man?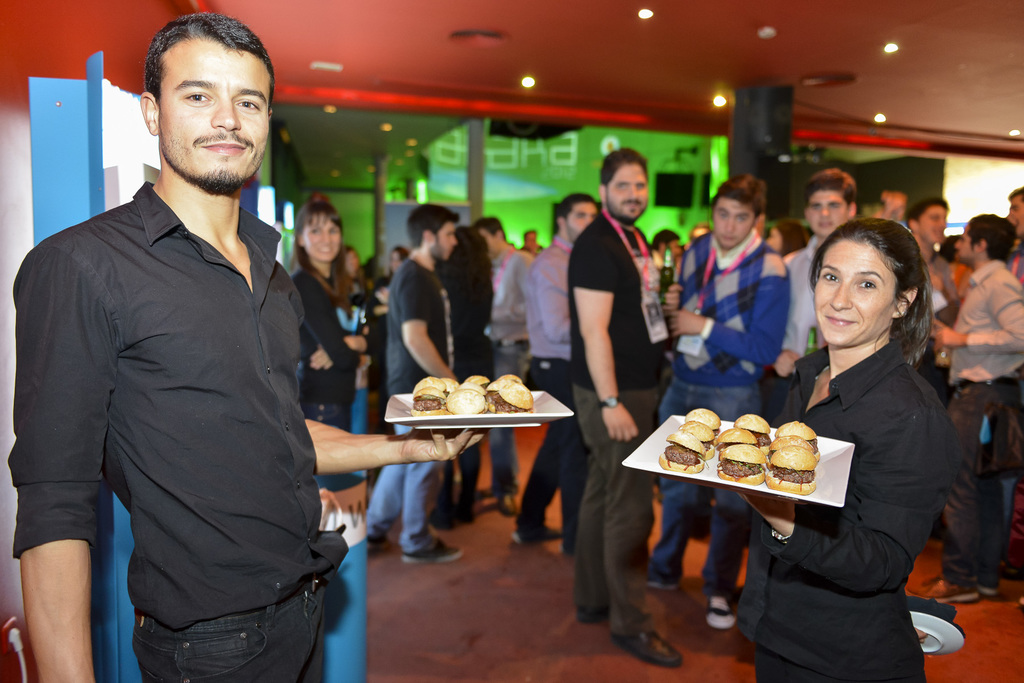
(x1=511, y1=198, x2=612, y2=556)
